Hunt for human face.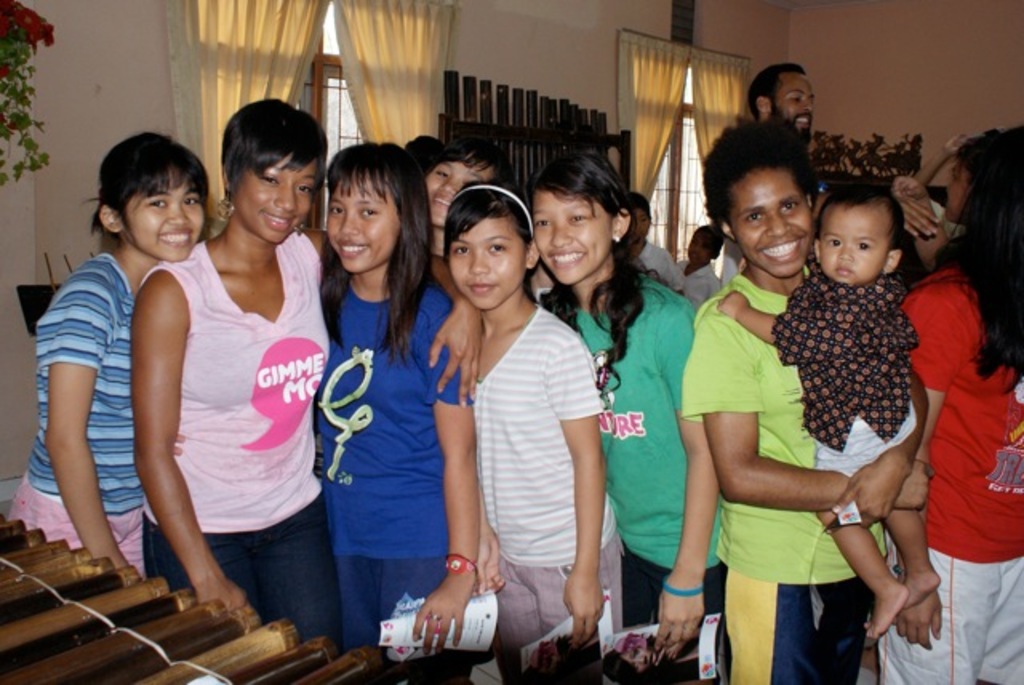
Hunted down at box(126, 166, 195, 266).
